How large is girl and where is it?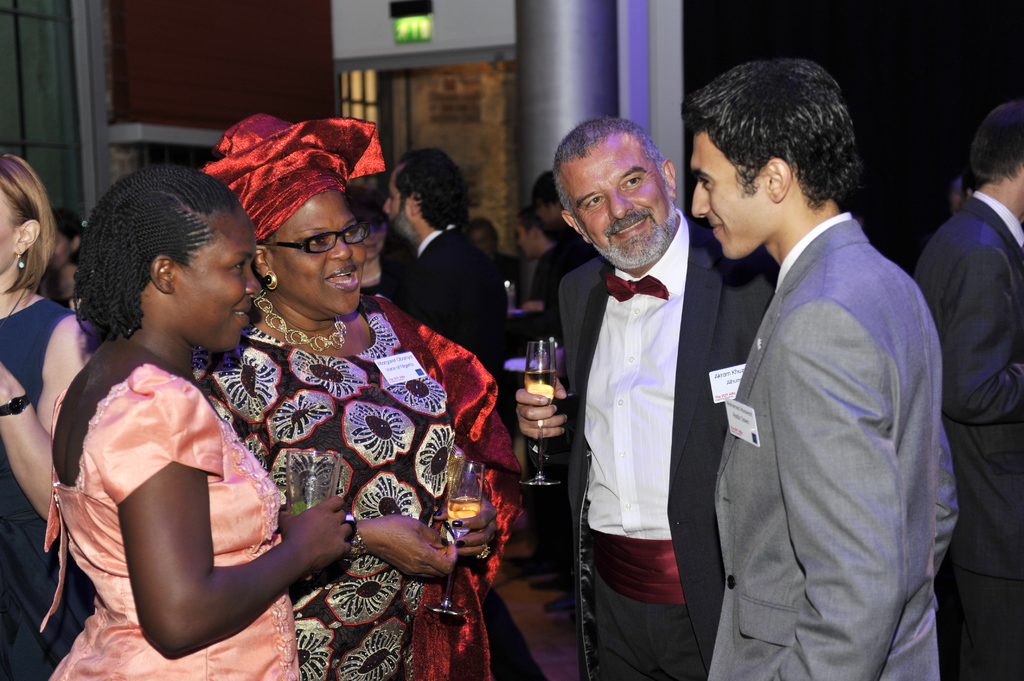
Bounding box: 36:166:352:680.
